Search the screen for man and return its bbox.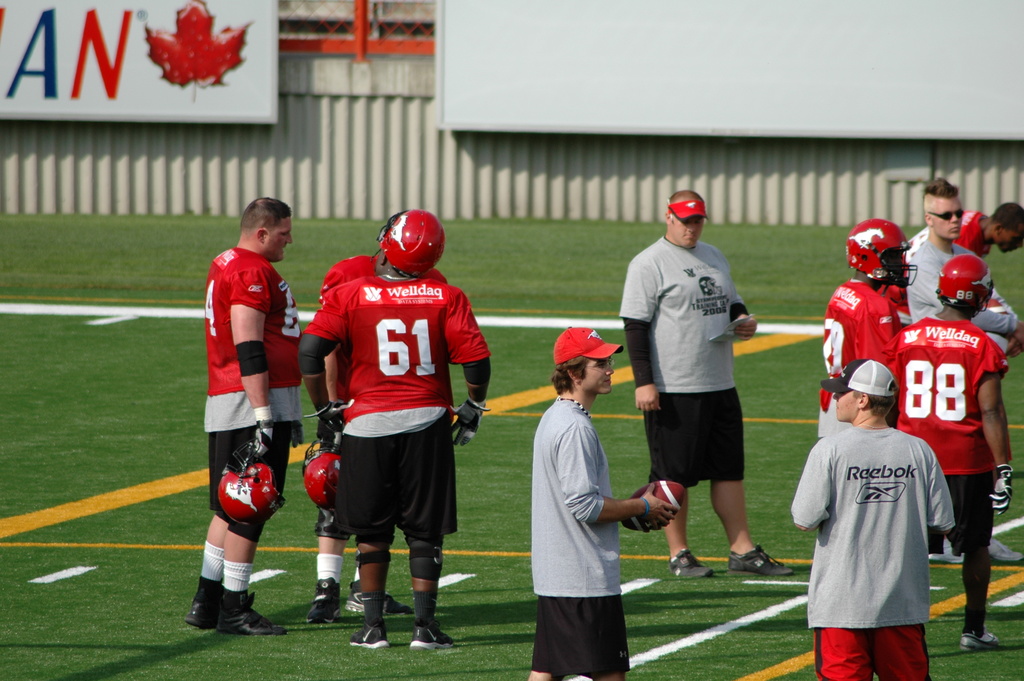
Found: 904 201 1023 263.
